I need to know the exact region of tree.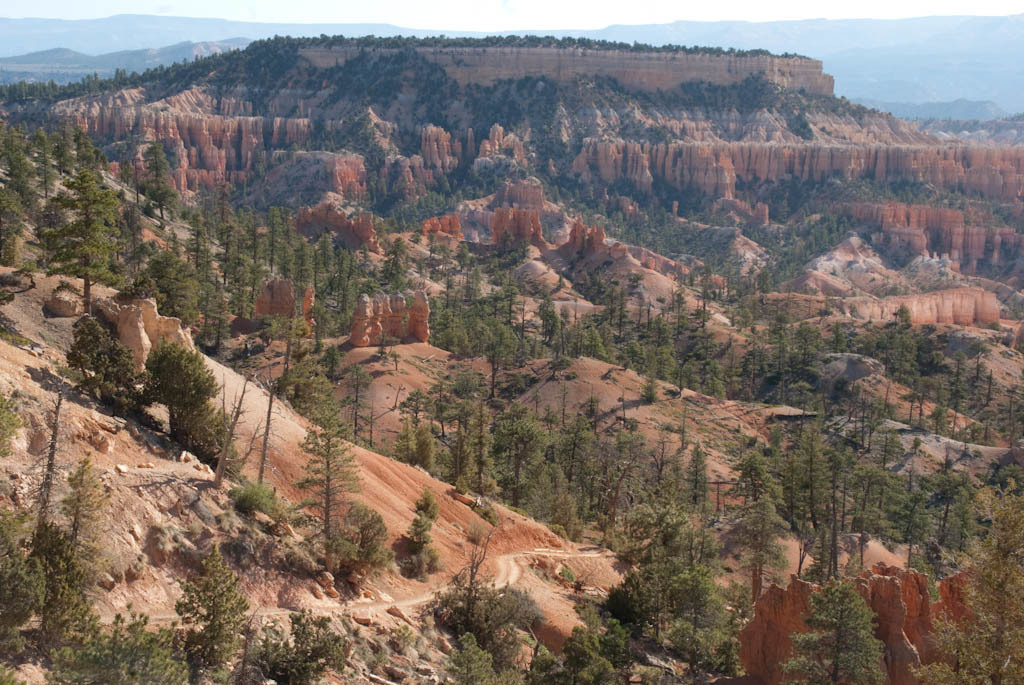
Region: bbox=(636, 429, 672, 525).
